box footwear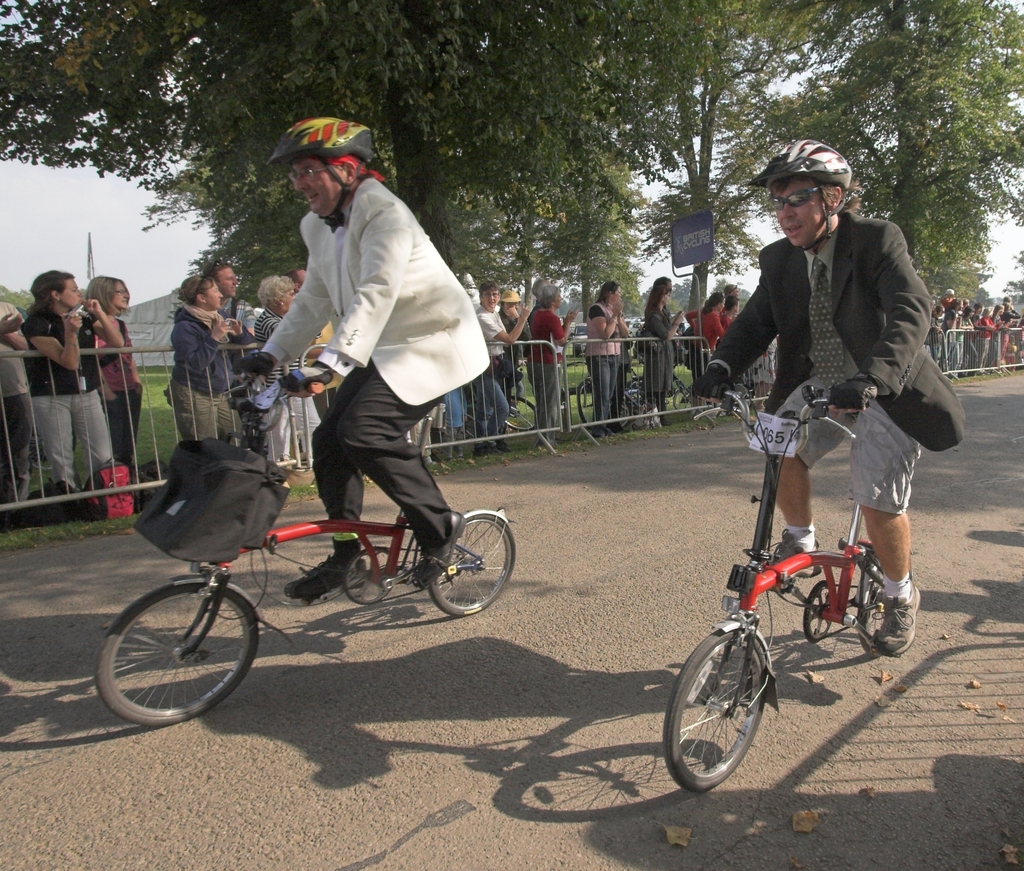
rect(650, 412, 655, 427)
